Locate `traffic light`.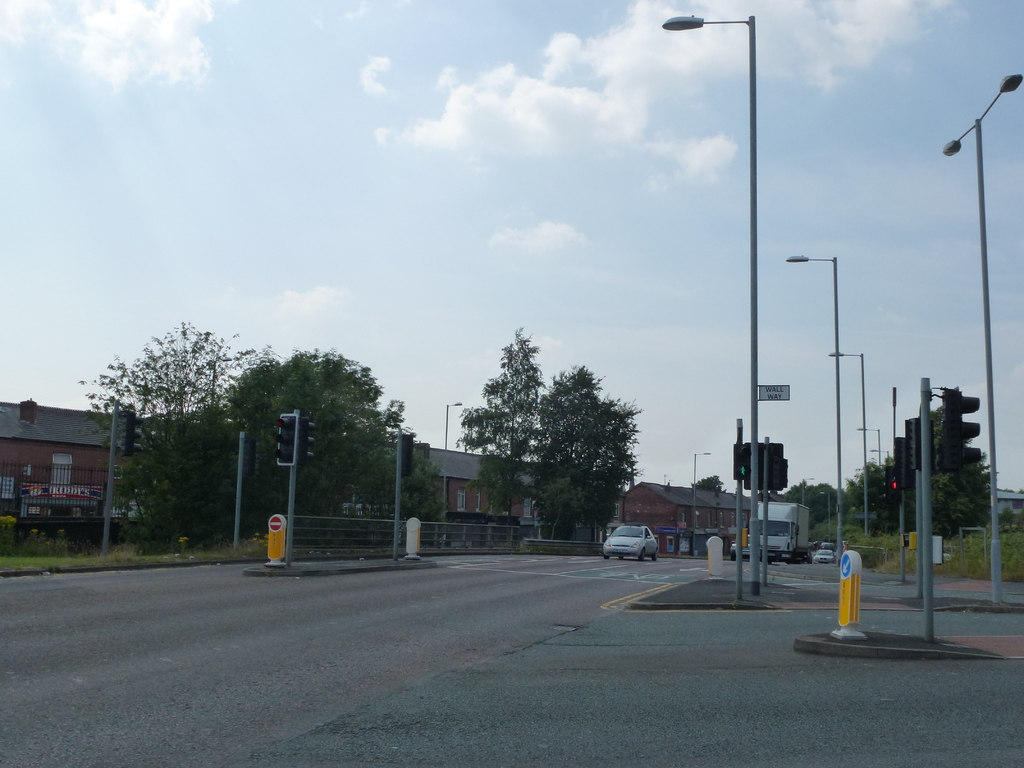
Bounding box: {"left": 768, "top": 442, "right": 784, "bottom": 492}.
